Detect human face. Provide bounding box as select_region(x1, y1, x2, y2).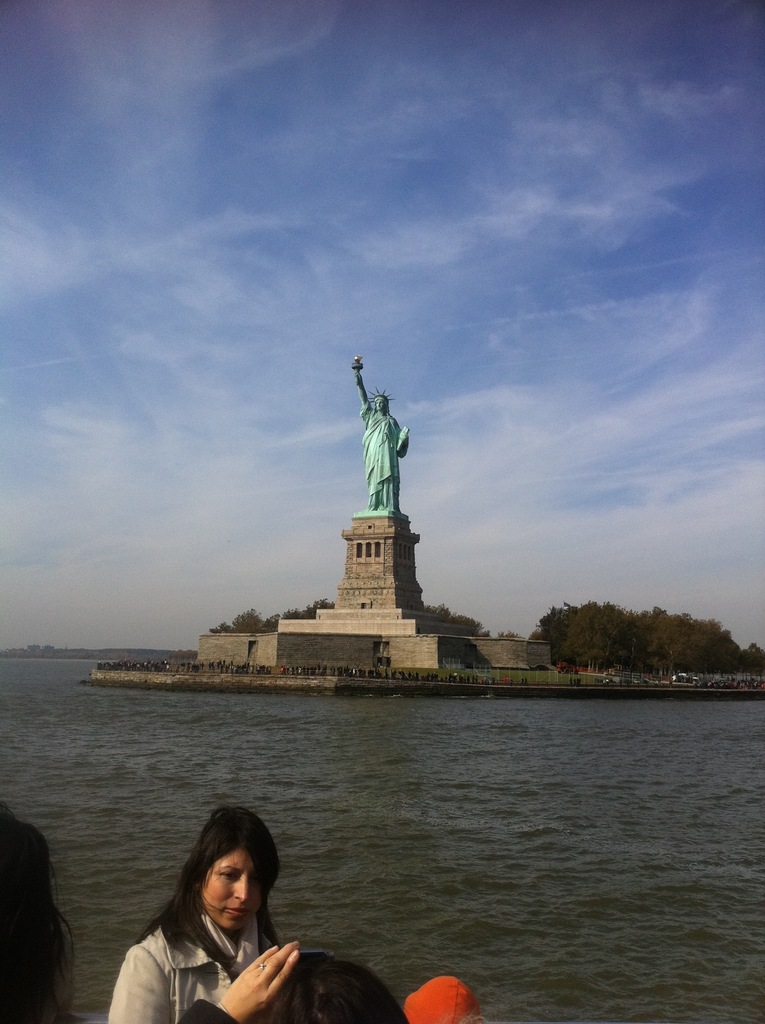
select_region(197, 844, 266, 929).
